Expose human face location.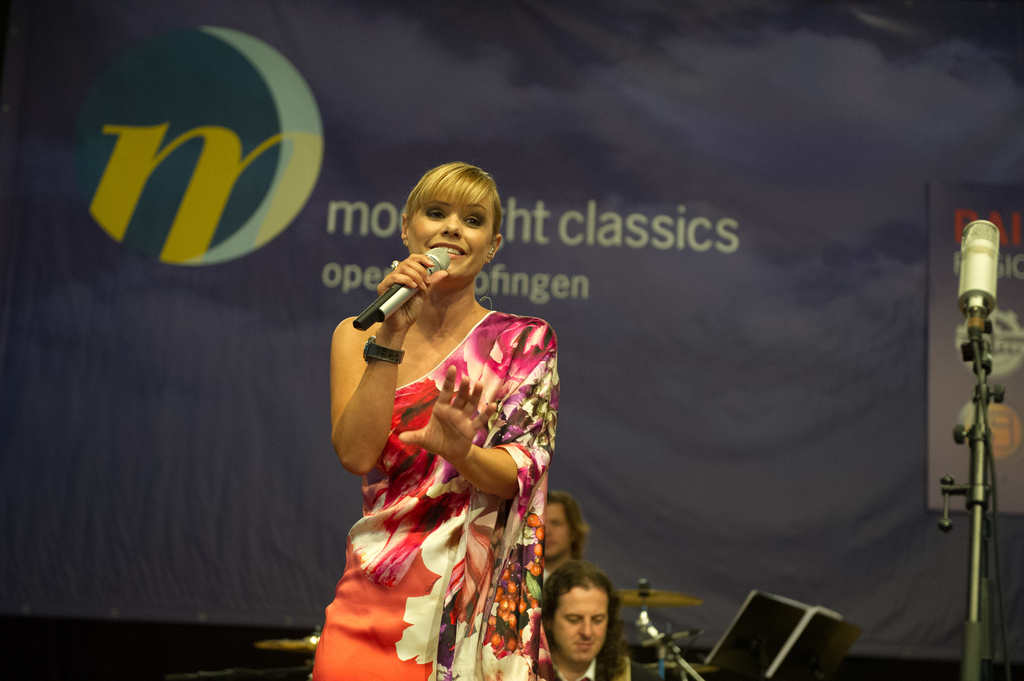
Exposed at (409, 182, 495, 275).
